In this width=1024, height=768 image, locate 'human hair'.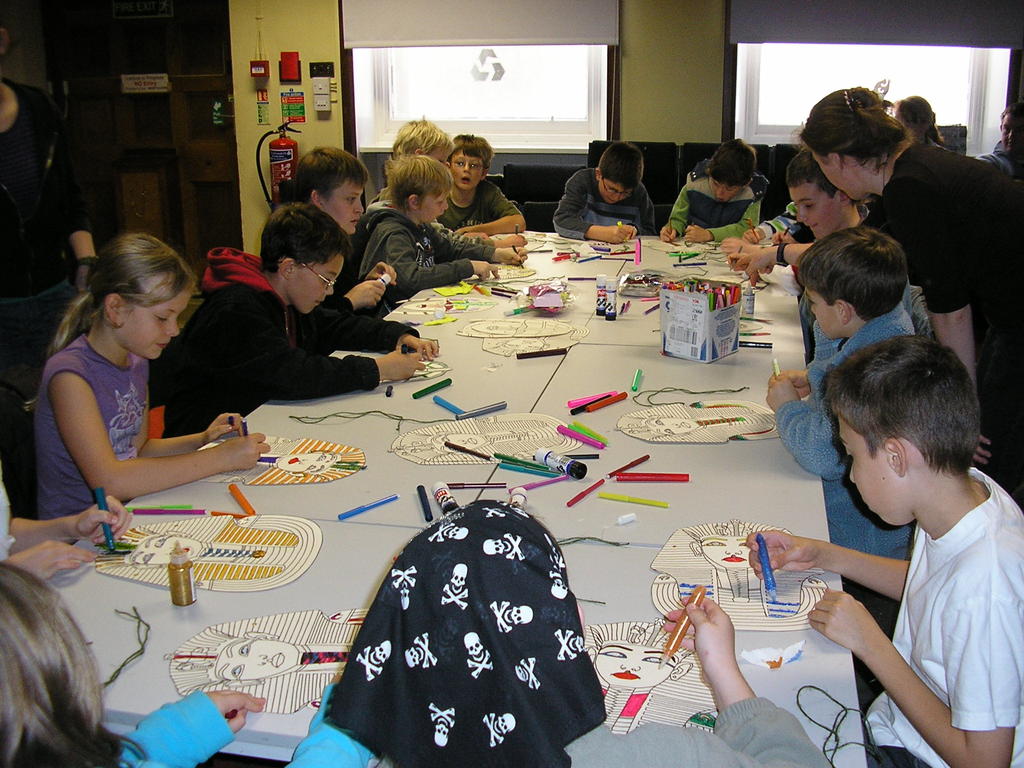
Bounding box: bbox=[451, 133, 496, 173].
